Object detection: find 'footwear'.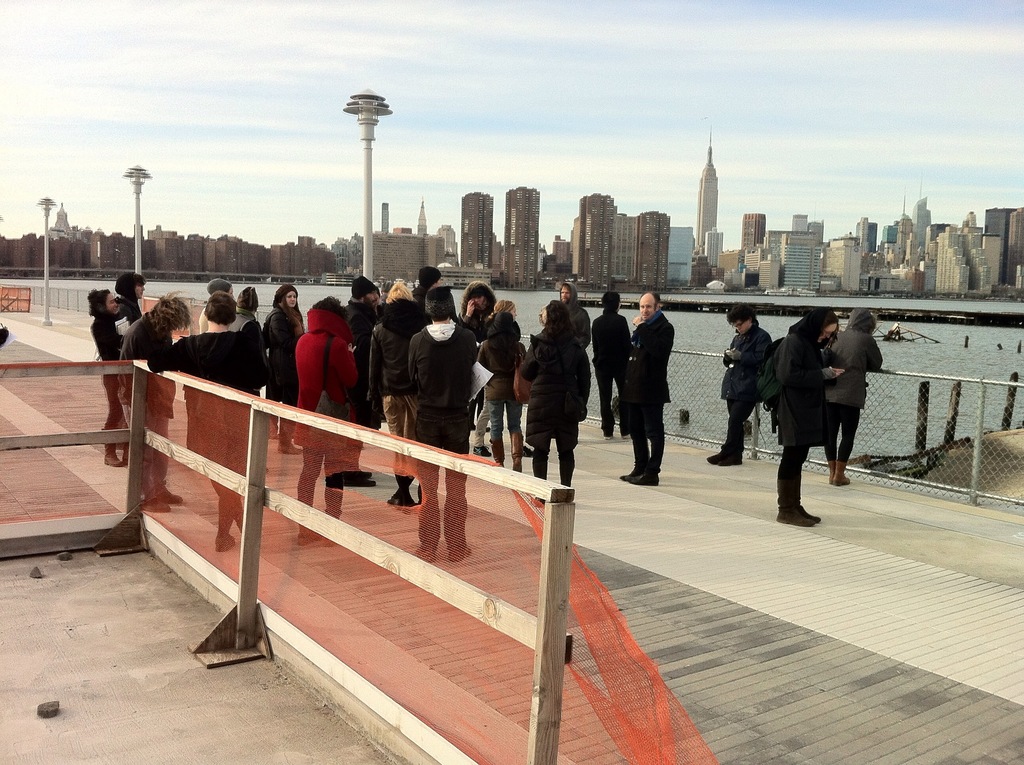
[146, 490, 167, 515].
